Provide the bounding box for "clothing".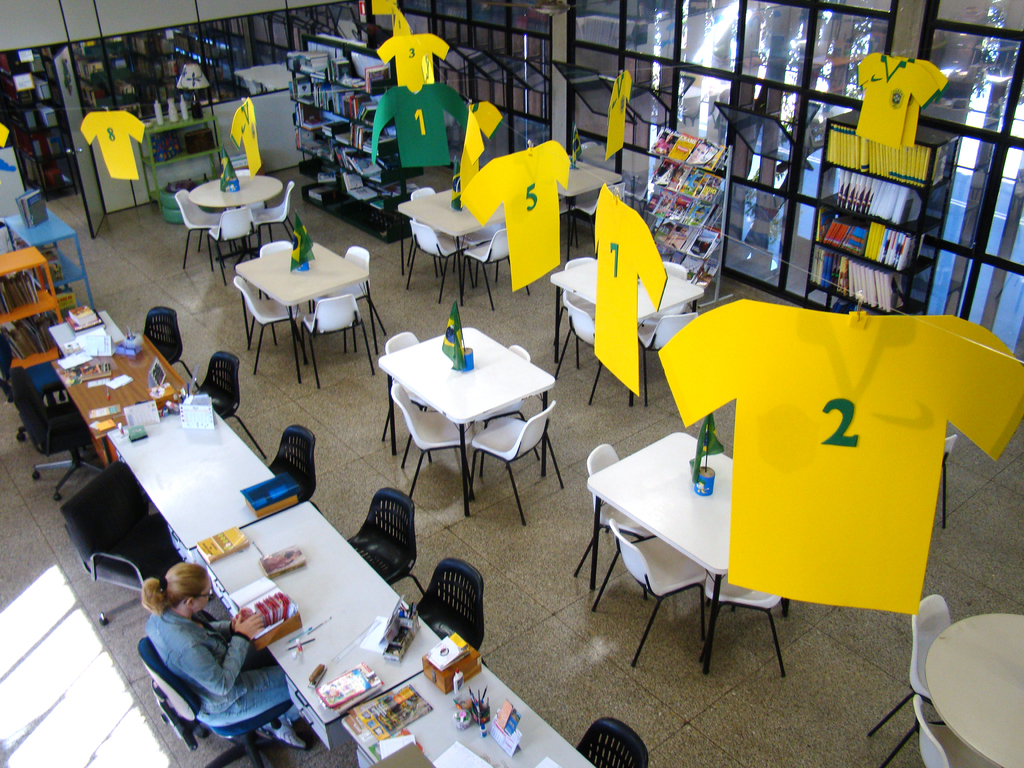
[77, 108, 144, 182].
